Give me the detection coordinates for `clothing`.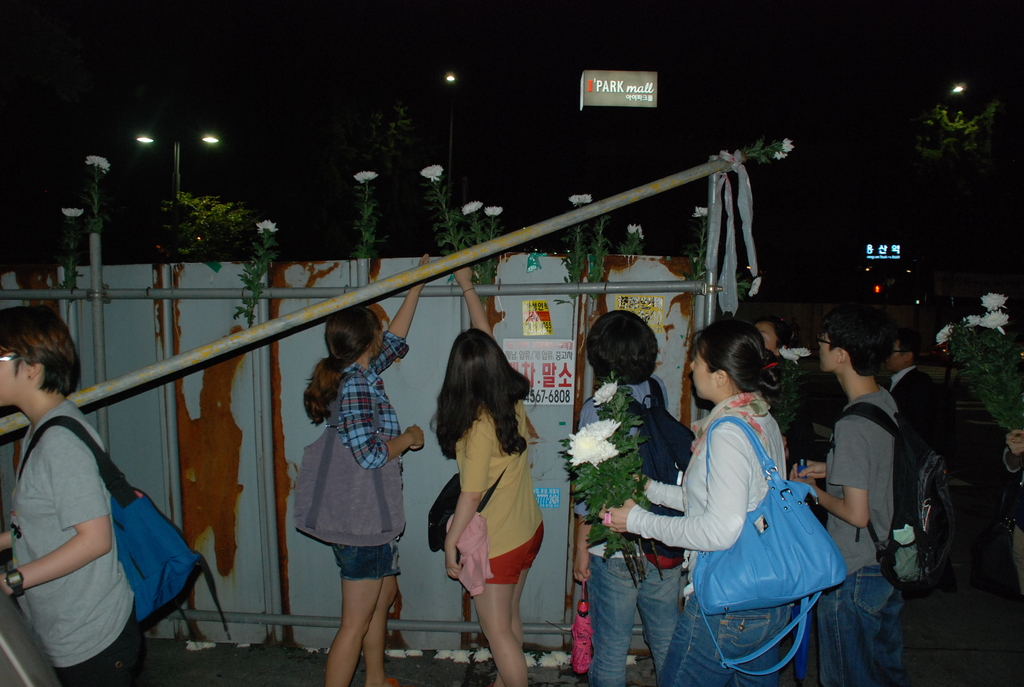
box=[819, 385, 911, 686].
